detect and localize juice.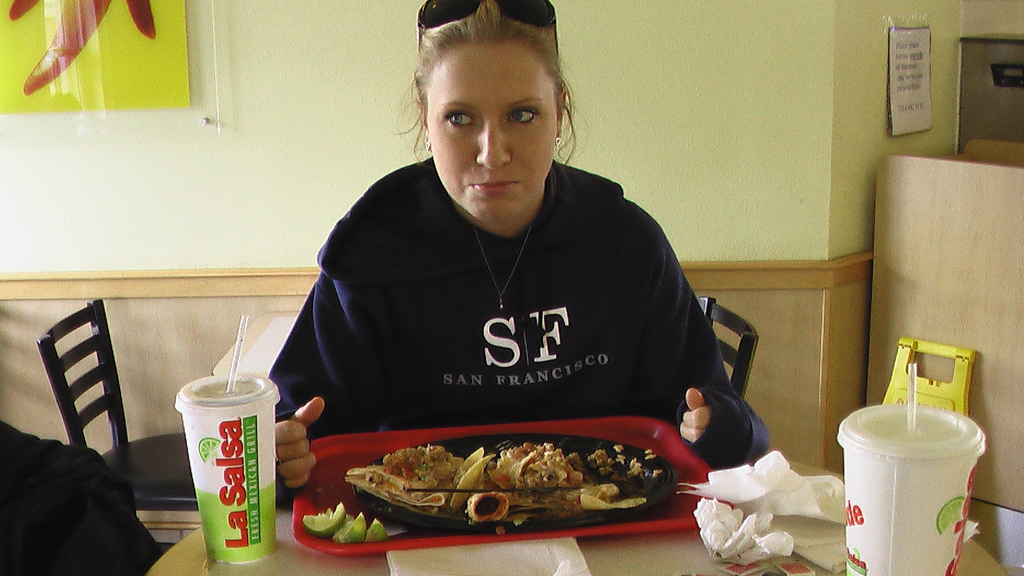
Localized at [x1=180, y1=379, x2=276, y2=565].
